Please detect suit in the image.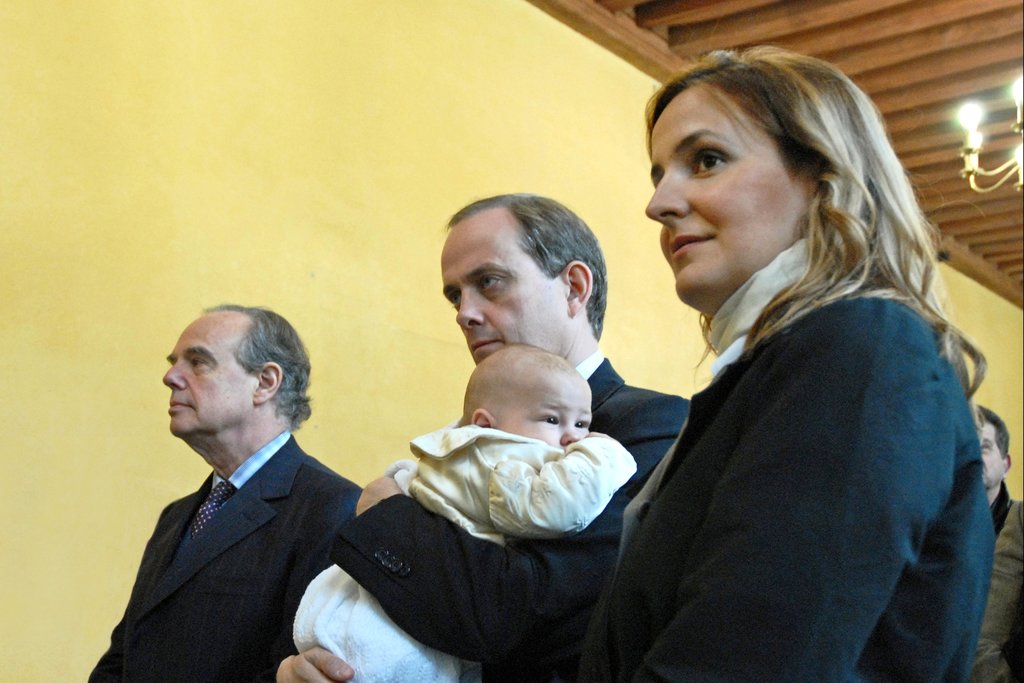
88 375 369 670.
